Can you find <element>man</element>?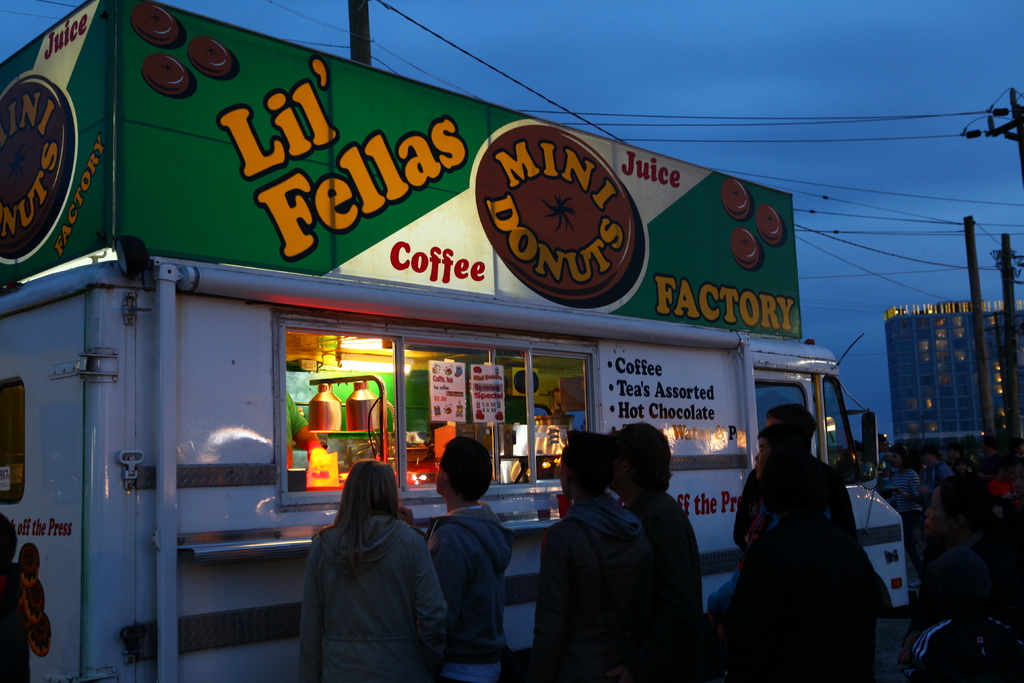
Yes, bounding box: [left=766, top=397, right=892, bottom=620].
